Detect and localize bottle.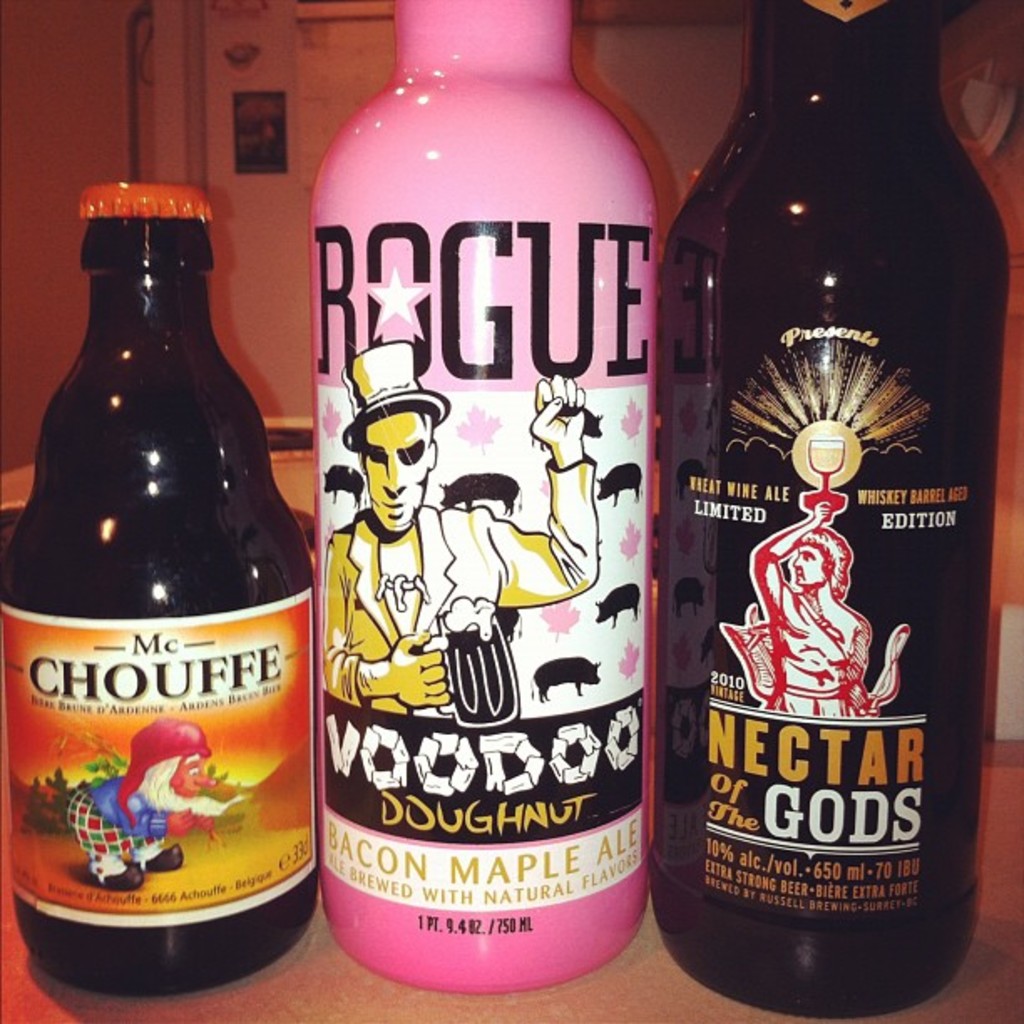
Localized at x1=5, y1=194, x2=316, y2=974.
